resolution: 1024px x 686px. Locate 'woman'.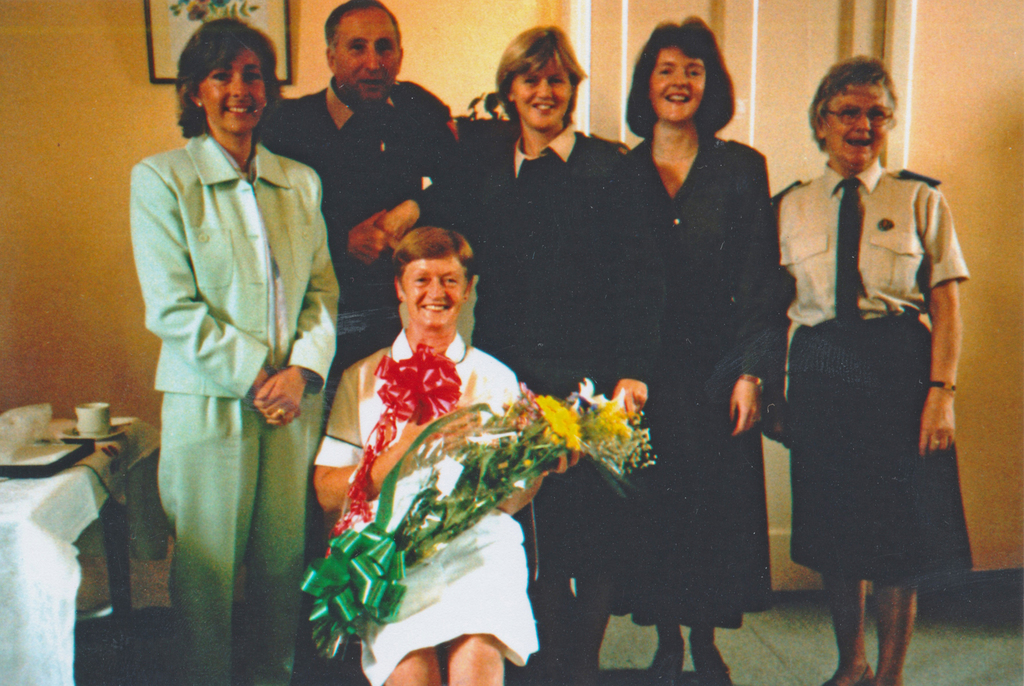
<box>767,54,973,685</box>.
